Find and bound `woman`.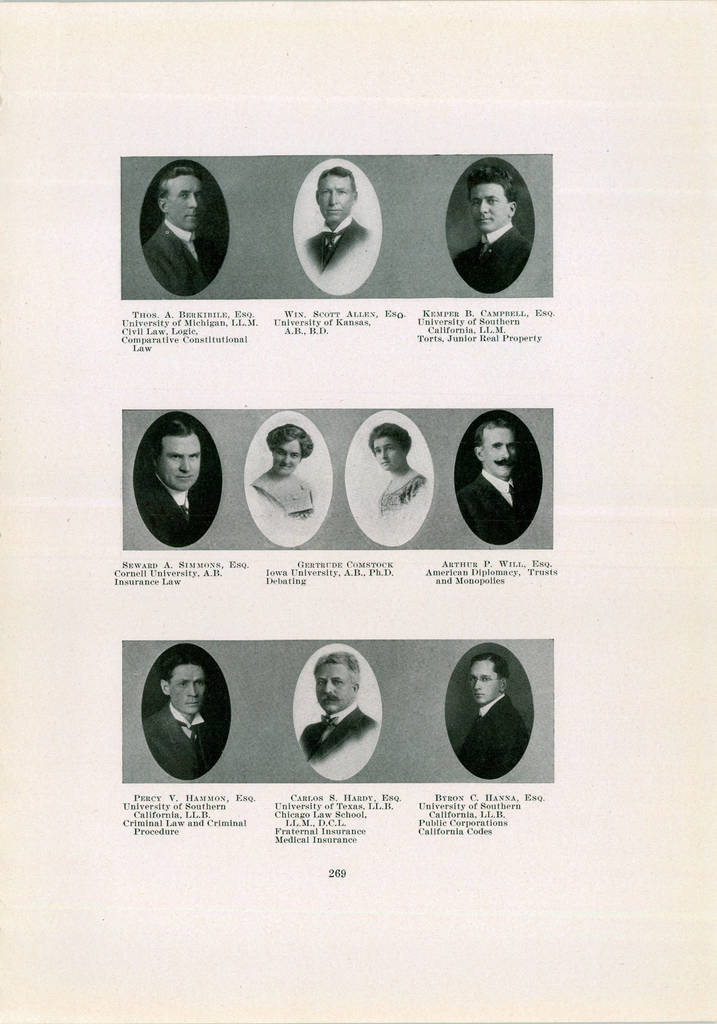
Bound: [x1=244, y1=422, x2=316, y2=526].
